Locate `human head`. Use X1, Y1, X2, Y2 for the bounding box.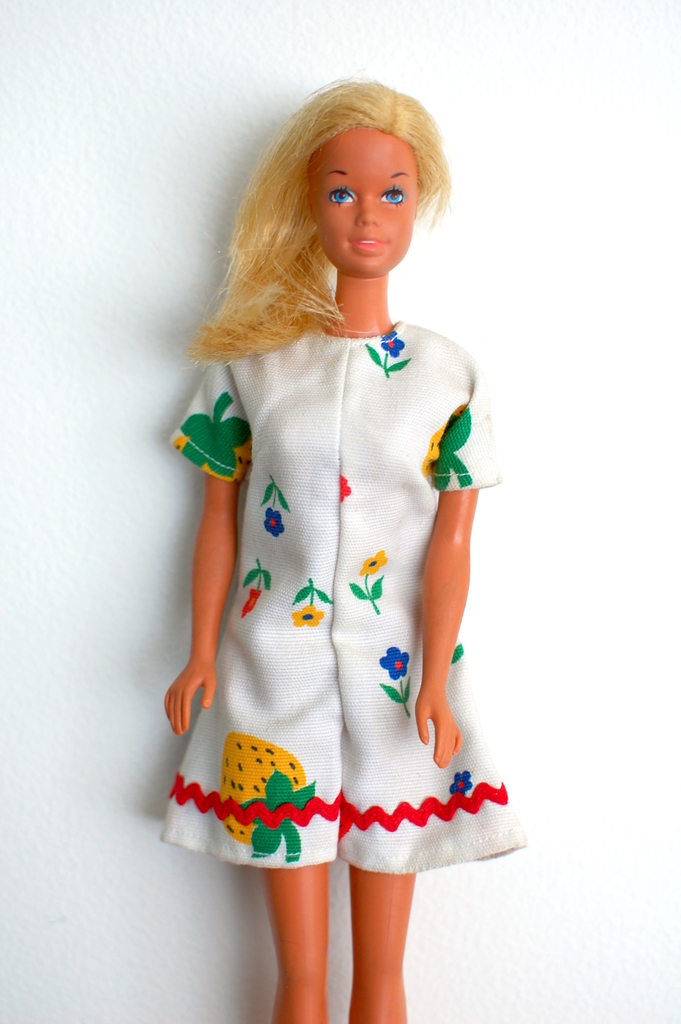
266, 80, 445, 294.
